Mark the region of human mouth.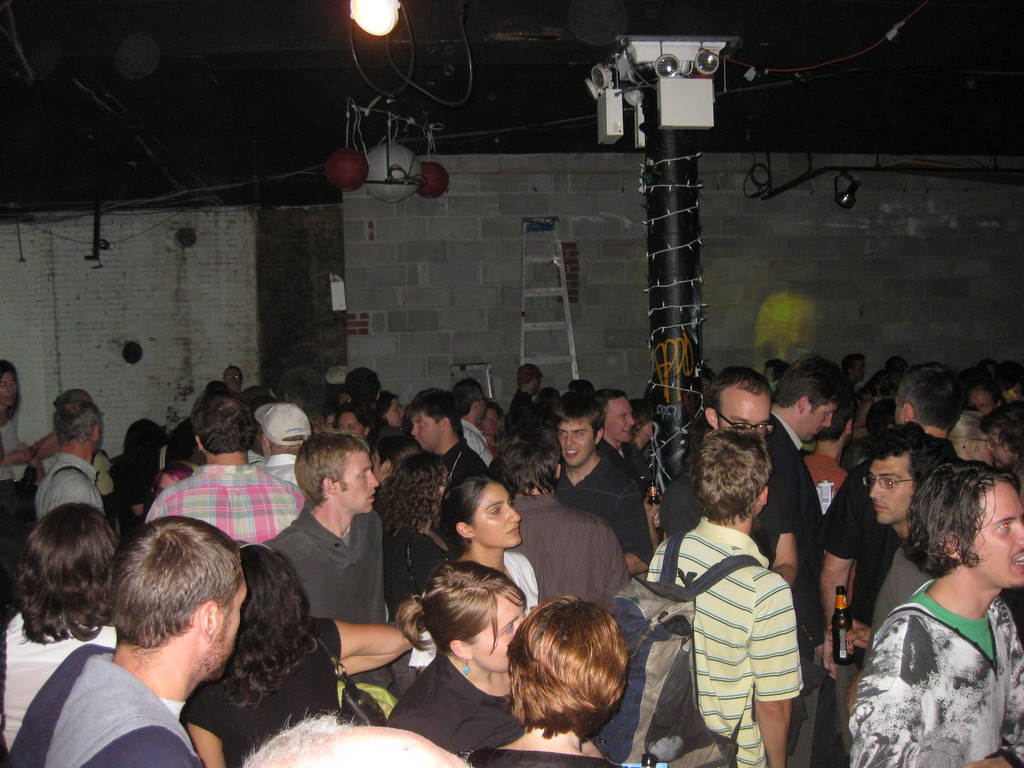
Region: left=874, top=500, right=886, bottom=522.
